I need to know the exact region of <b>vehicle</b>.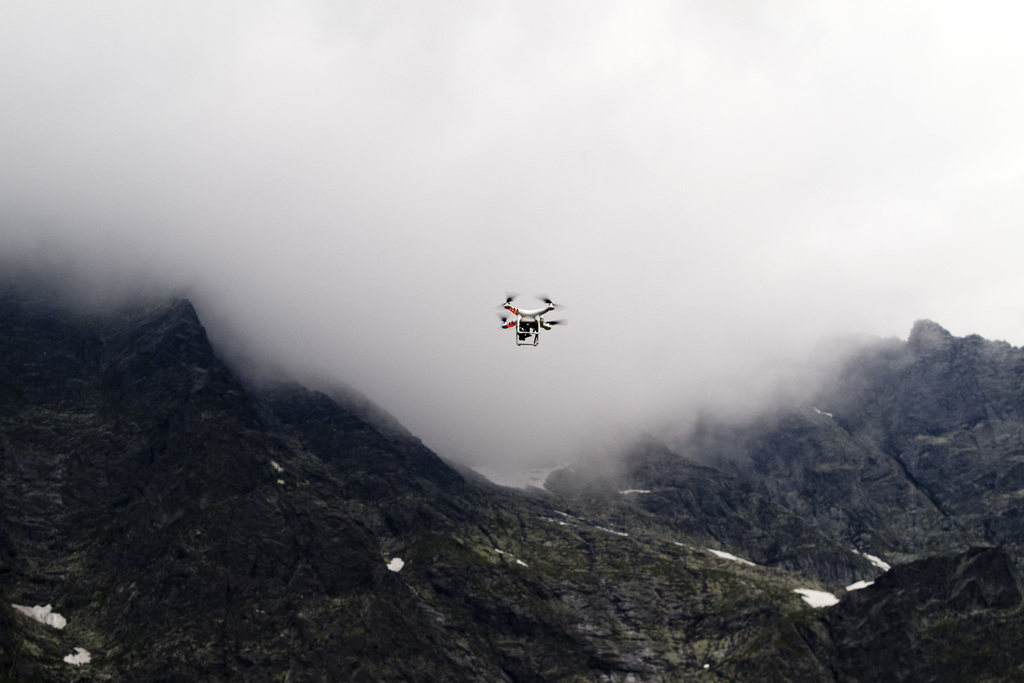
Region: (484,289,580,348).
